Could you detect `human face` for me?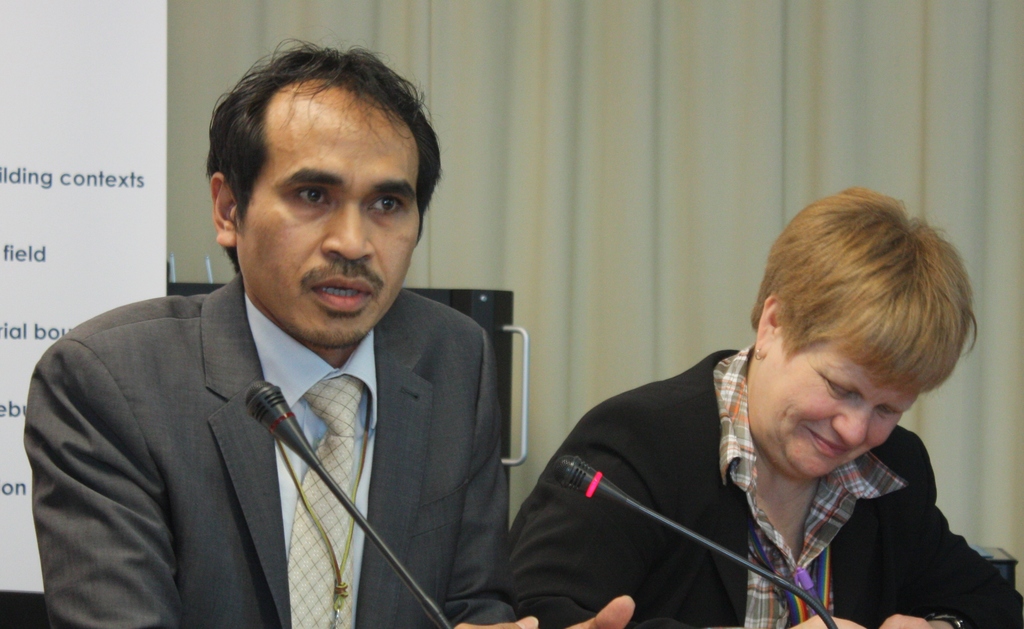
Detection result: 746,347,918,482.
